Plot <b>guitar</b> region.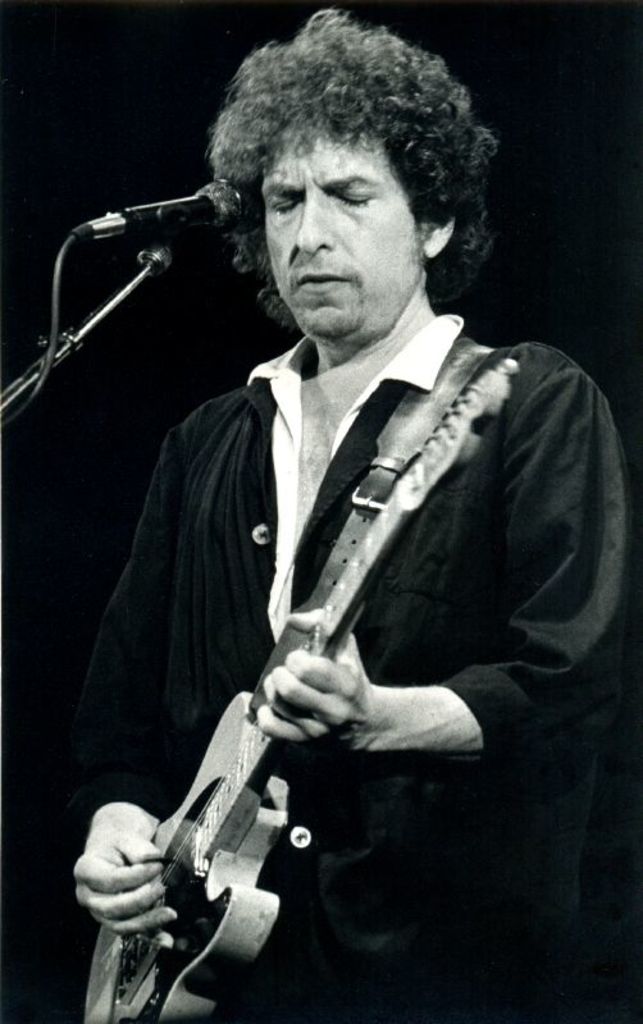
Plotted at locate(79, 355, 519, 1023).
